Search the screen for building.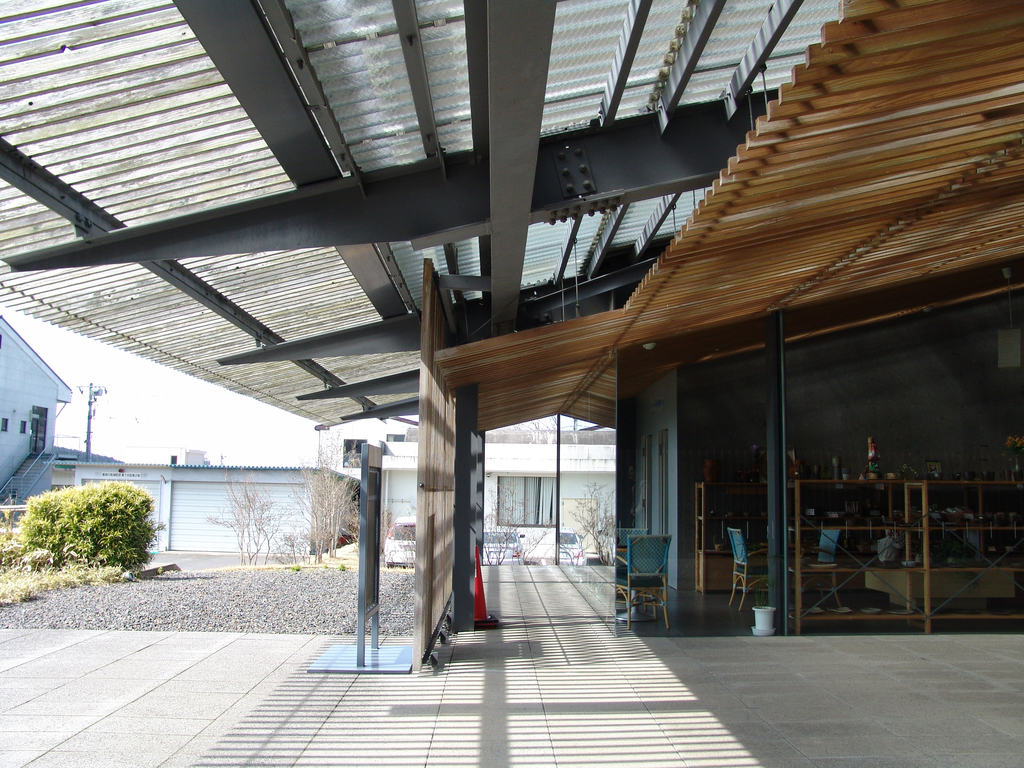
Found at 0/319/71/502.
